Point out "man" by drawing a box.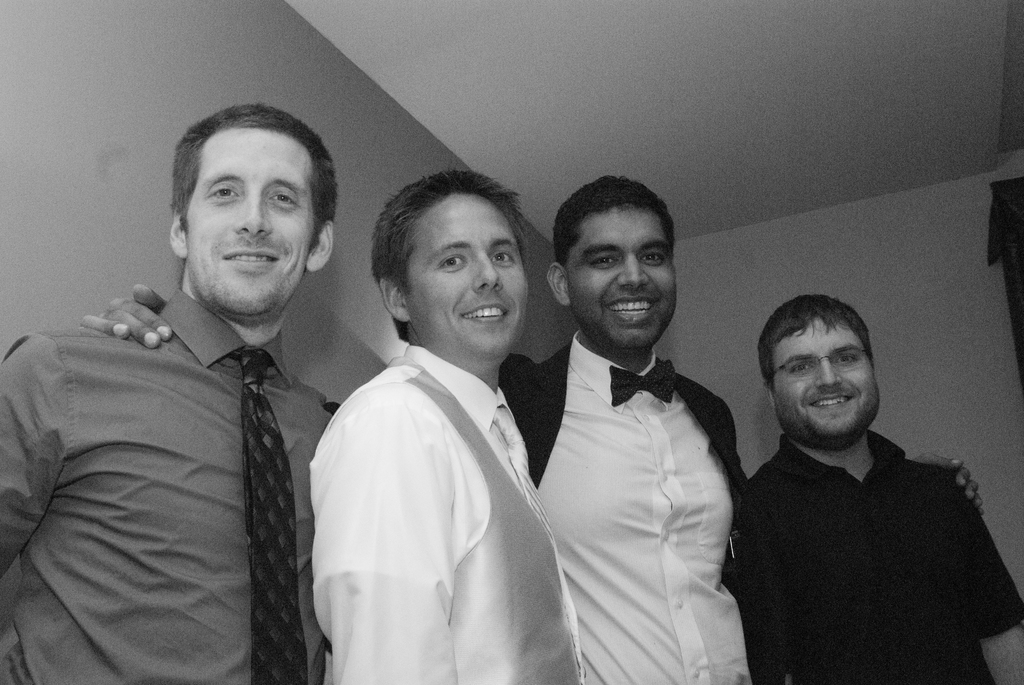
box(310, 155, 586, 684).
